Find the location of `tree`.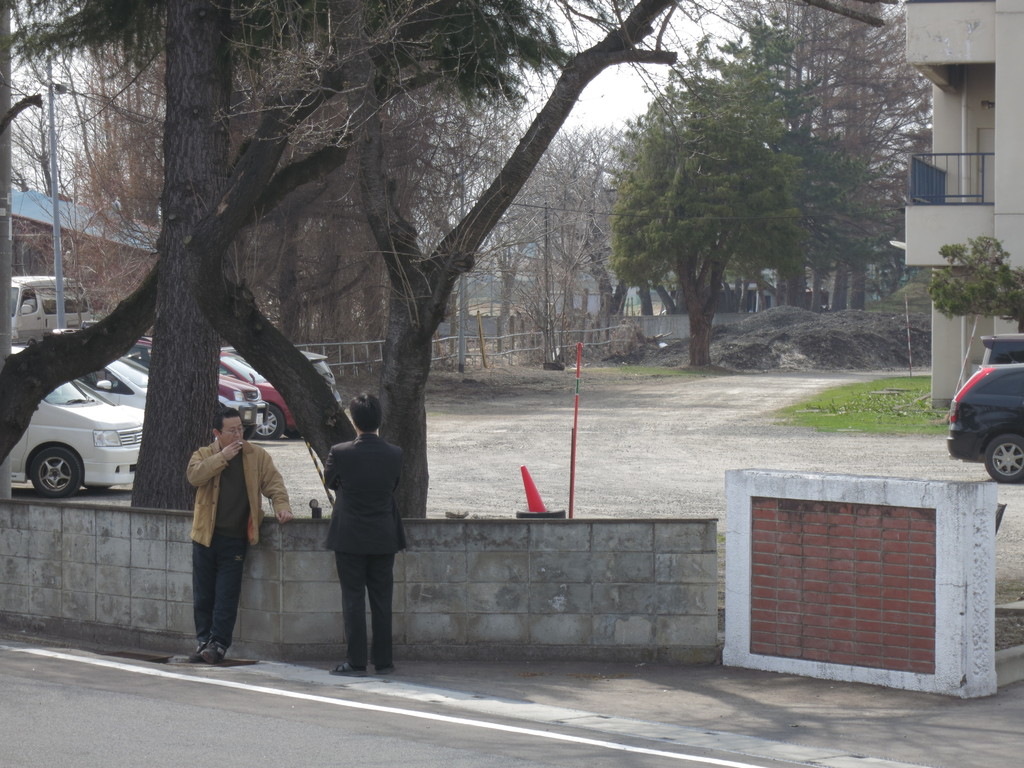
Location: detection(717, 0, 943, 317).
